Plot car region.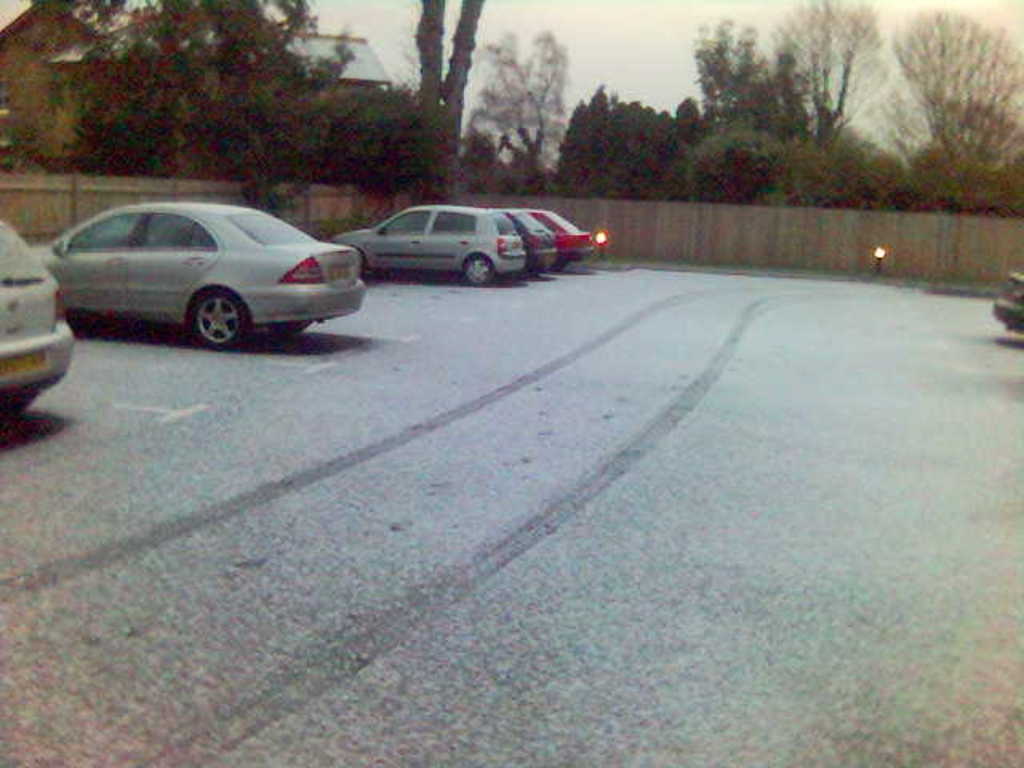
Plotted at [336,203,525,282].
